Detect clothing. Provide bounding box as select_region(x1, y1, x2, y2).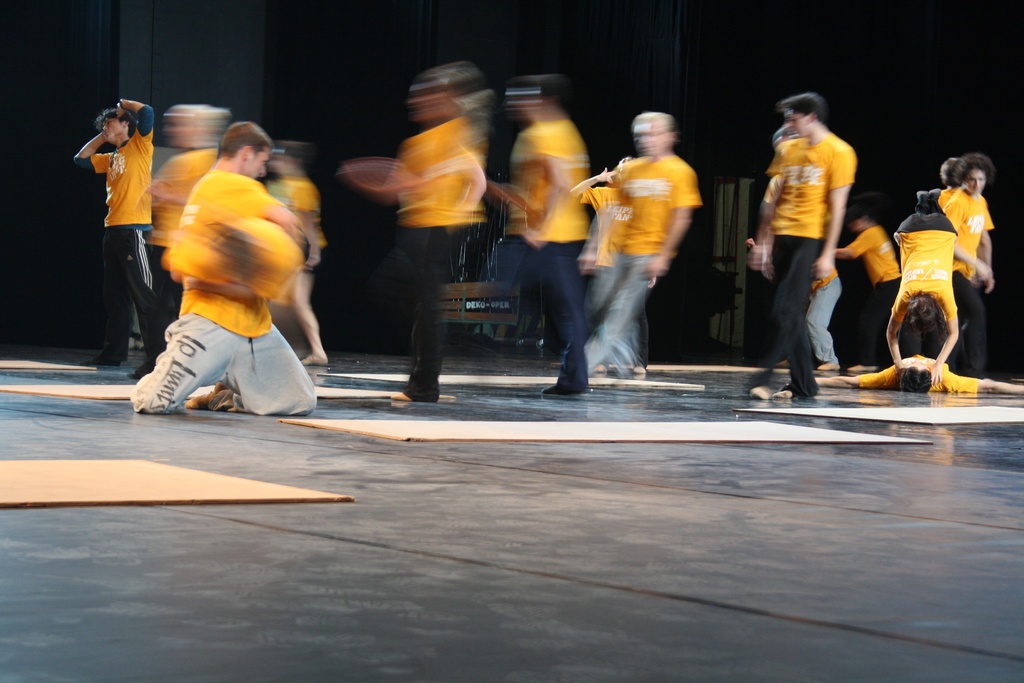
select_region(856, 352, 976, 399).
